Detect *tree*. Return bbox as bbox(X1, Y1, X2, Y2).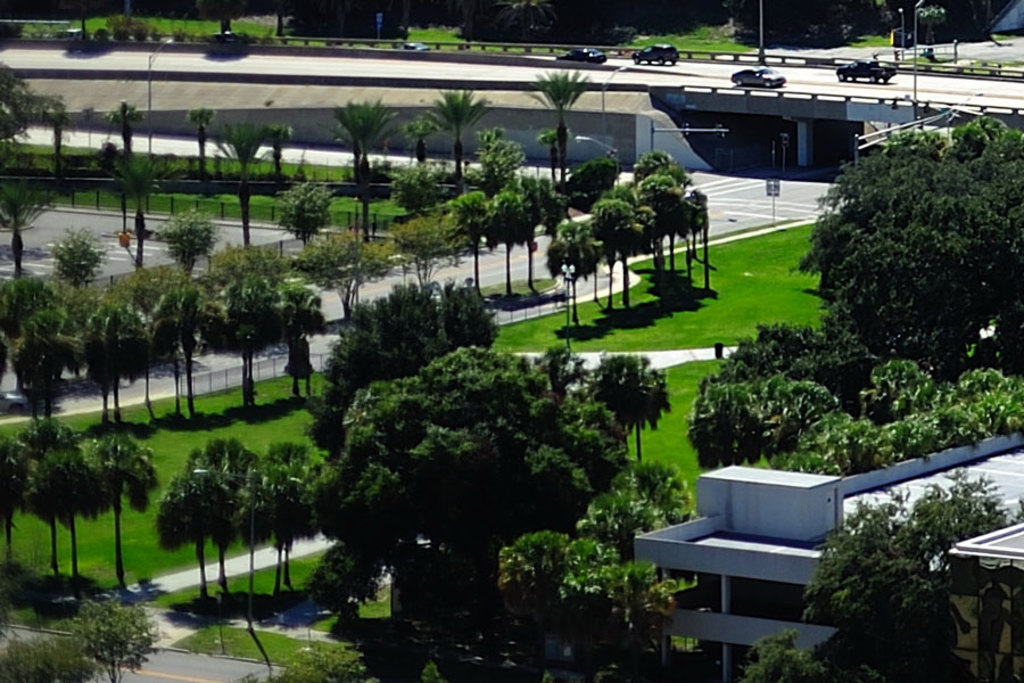
bbox(385, 213, 461, 285).
